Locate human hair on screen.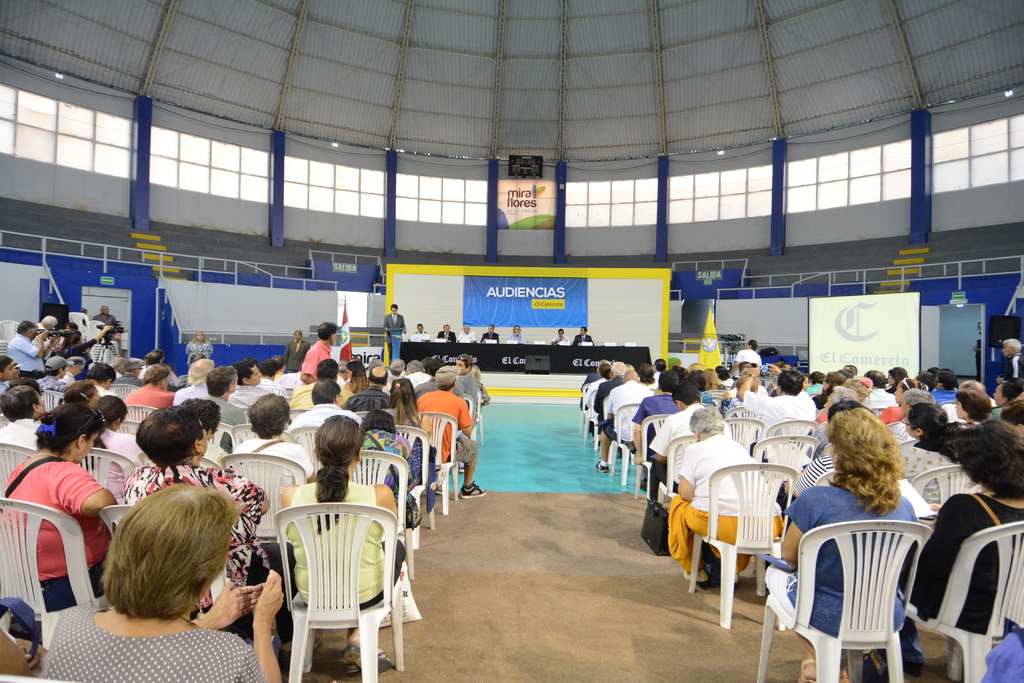
On screen at [257,358,275,375].
